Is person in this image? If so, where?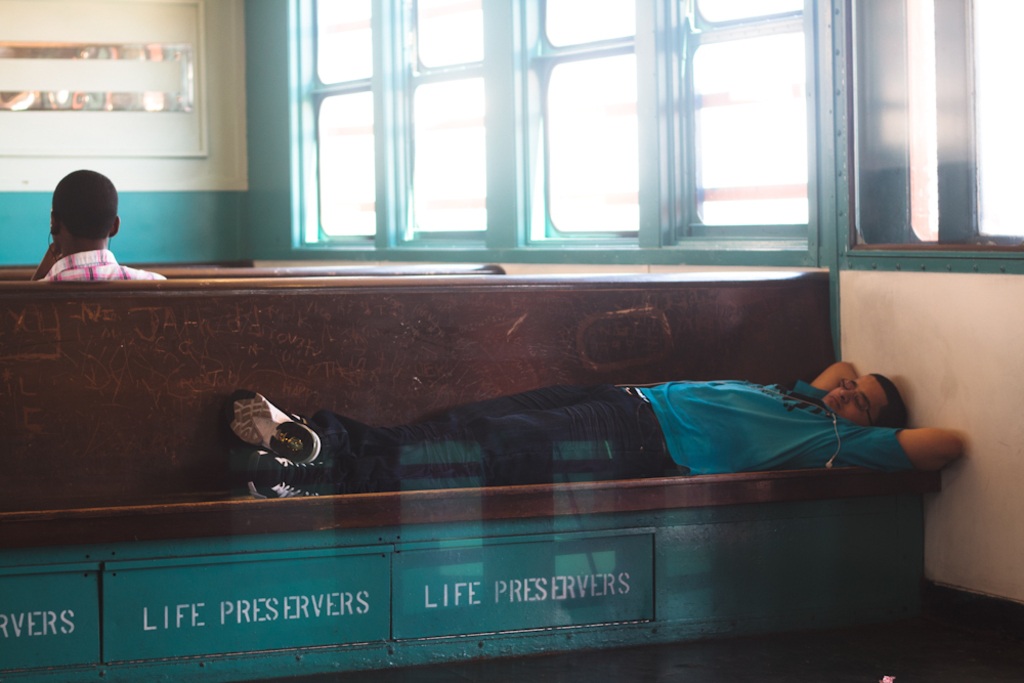
Yes, at (22,162,142,300).
